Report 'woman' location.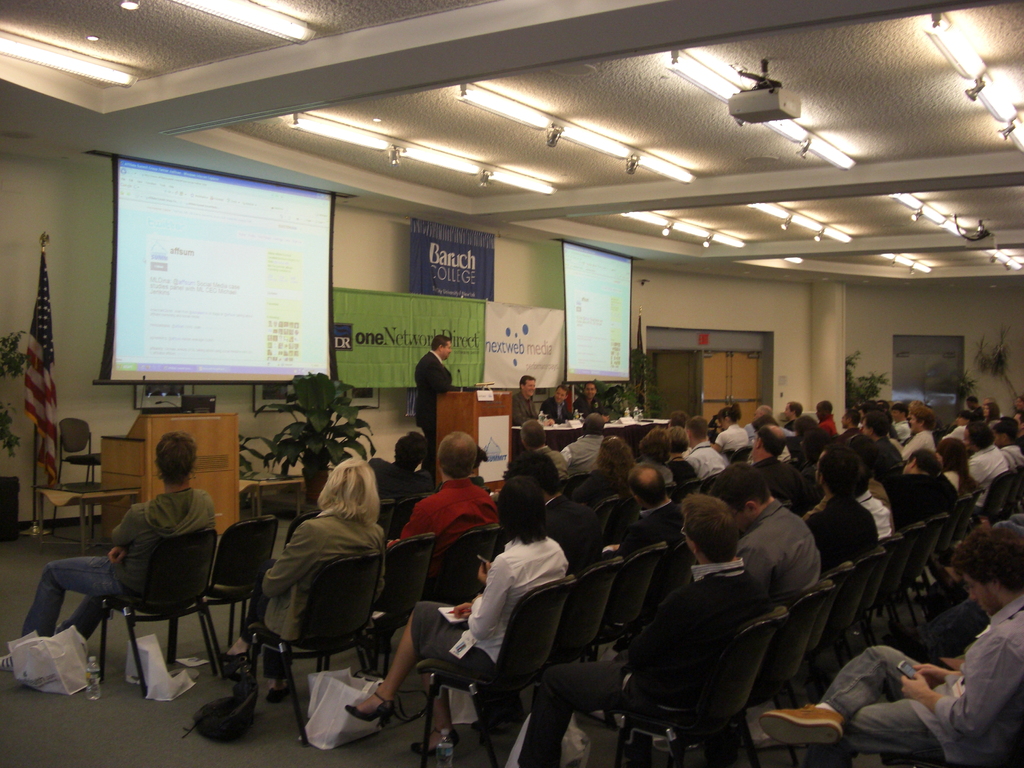
Report: <region>712, 404, 750, 458</region>.
